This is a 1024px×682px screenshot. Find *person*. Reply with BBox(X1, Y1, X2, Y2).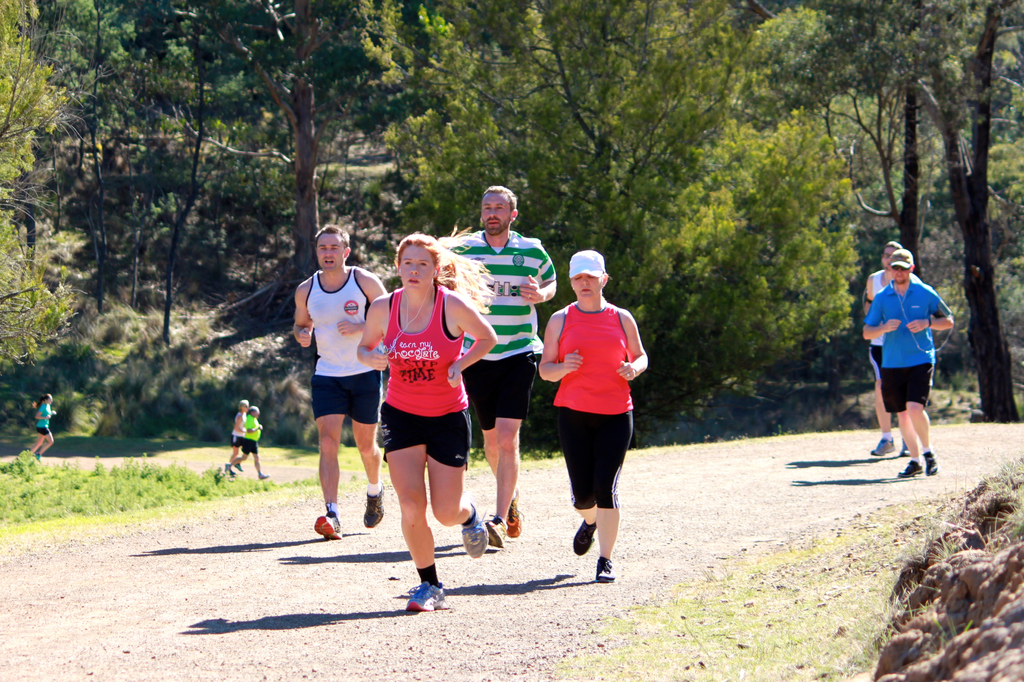
BBox(38, 392, 57, 457).
